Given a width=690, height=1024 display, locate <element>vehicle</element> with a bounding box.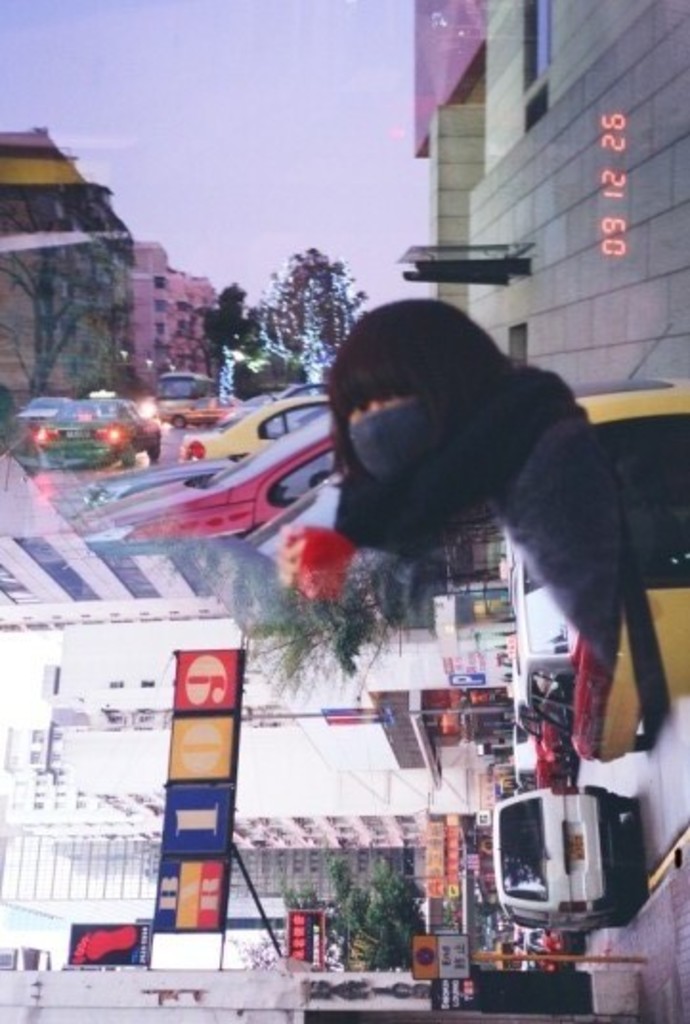
Located: 174, 390, 252, 409.
